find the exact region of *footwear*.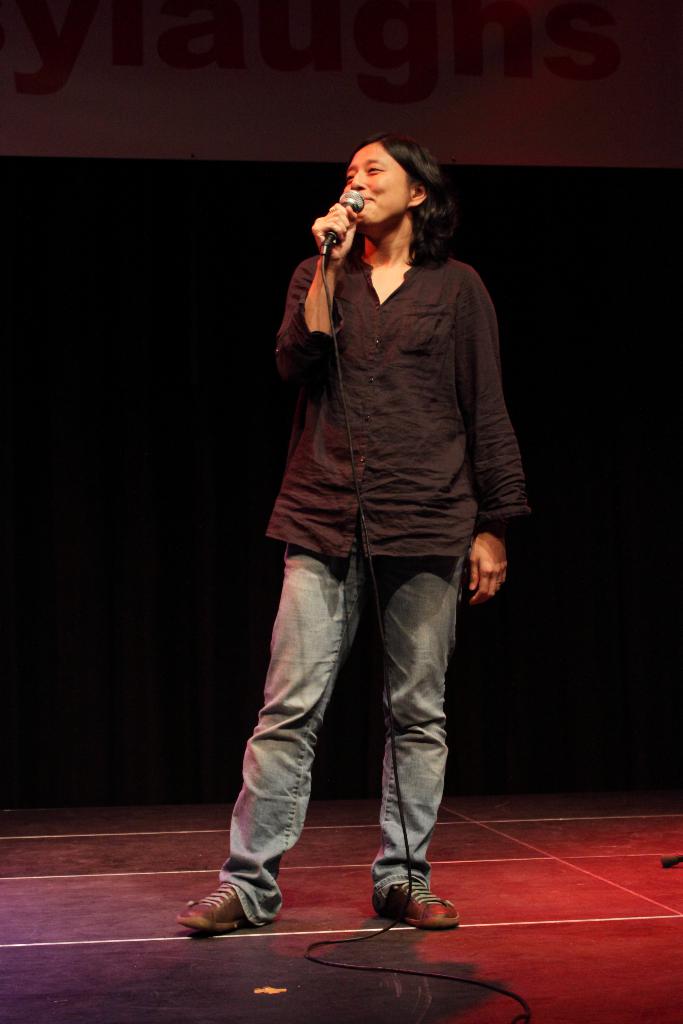
Exact region: [377,886,463,931].
